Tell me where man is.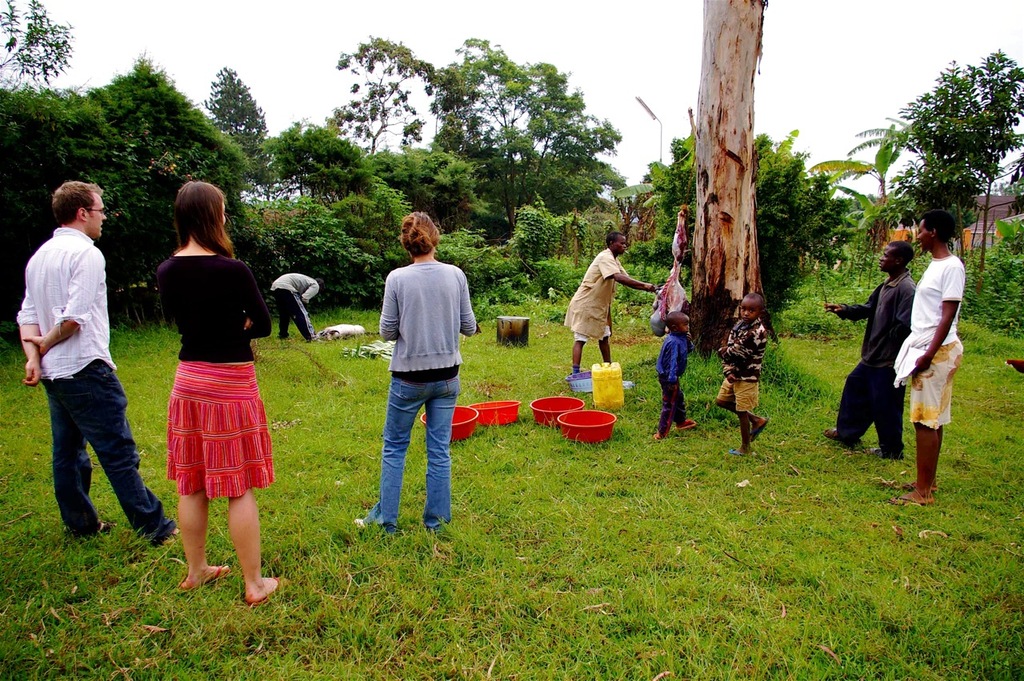
man is at (823, 238, 917, 461).
